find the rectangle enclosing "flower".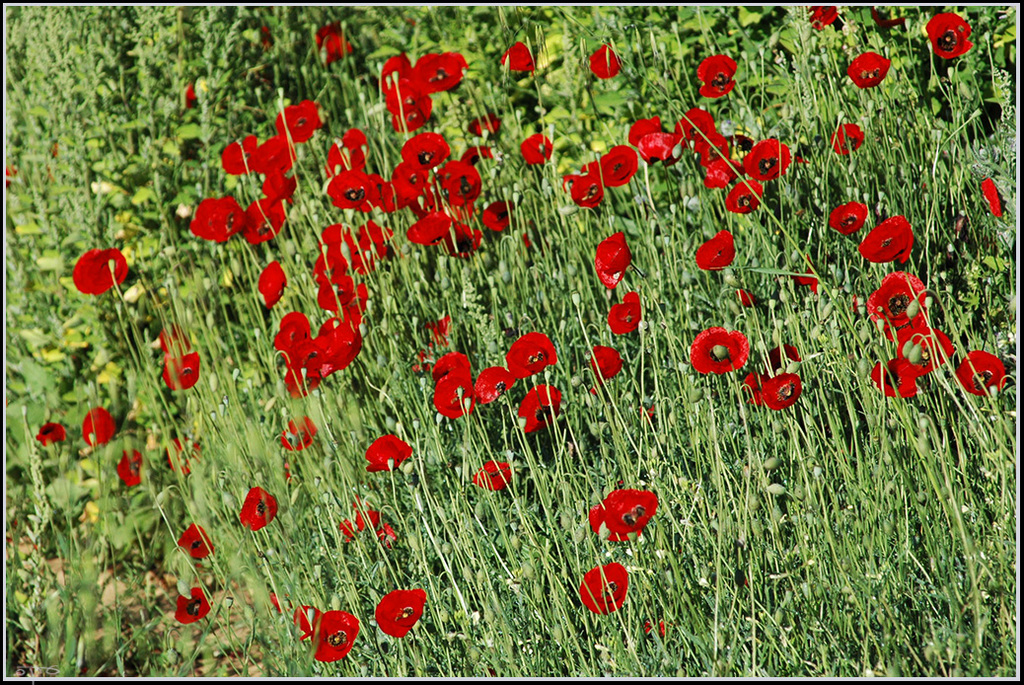
<box>828,201,873,237</box>.
